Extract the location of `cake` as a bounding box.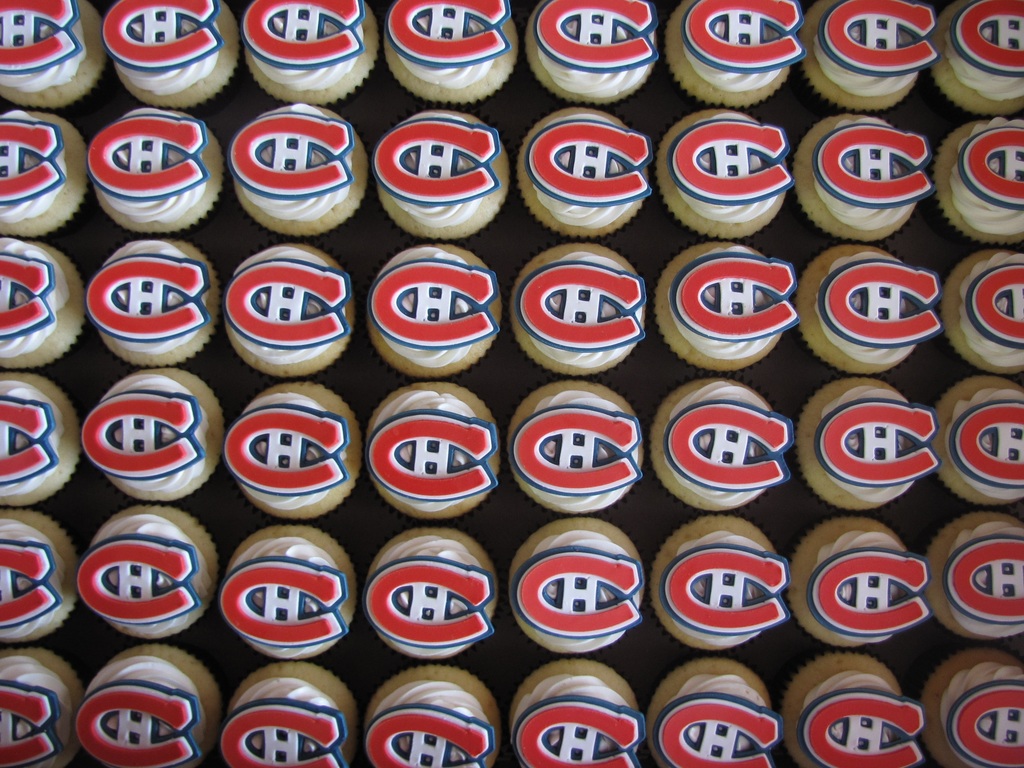
x1=76, y1=362, x2=223, y2=503.
